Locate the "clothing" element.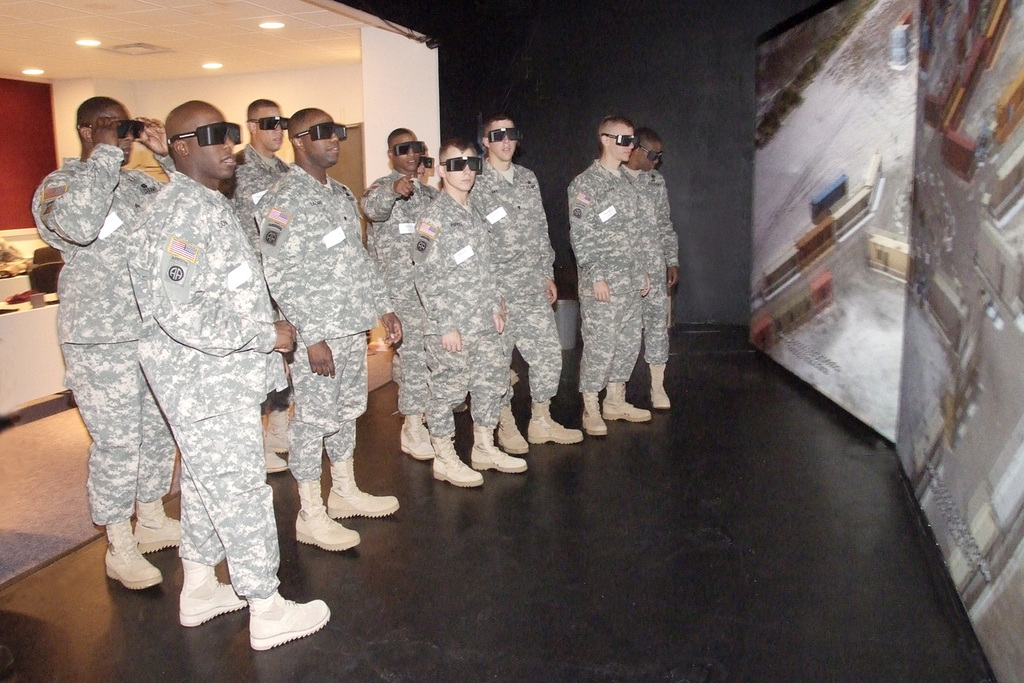
Element bbox: 260:159:397:350.
